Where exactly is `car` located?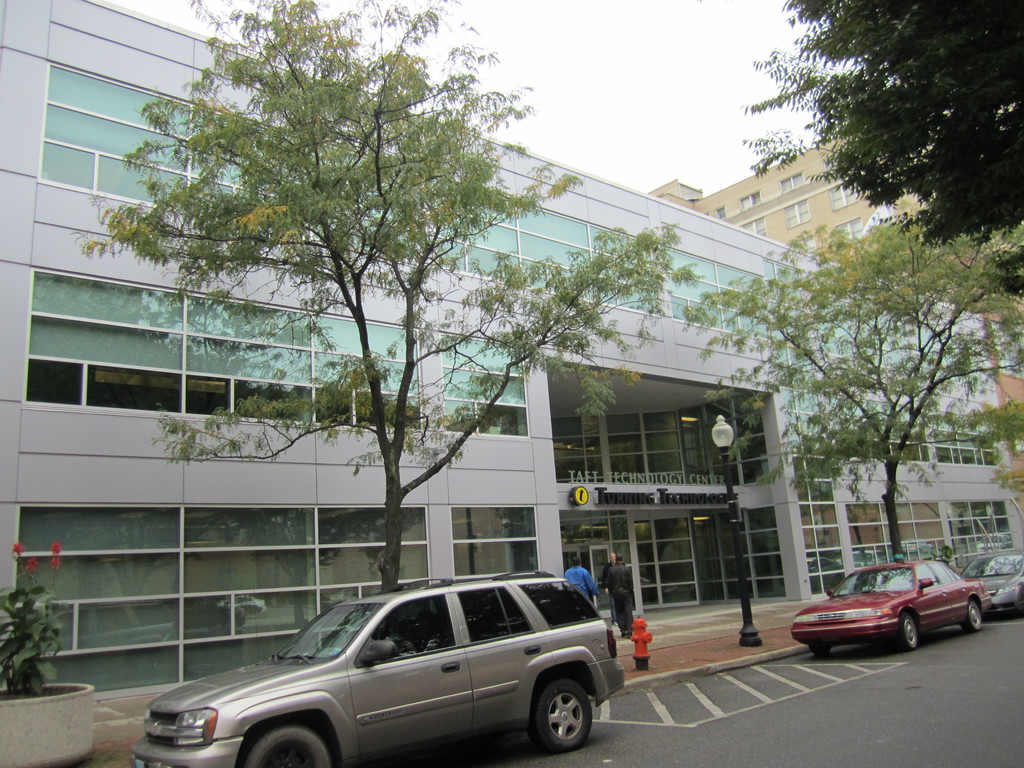
Its bounding box is locate(956, 544, 1023, 610).
